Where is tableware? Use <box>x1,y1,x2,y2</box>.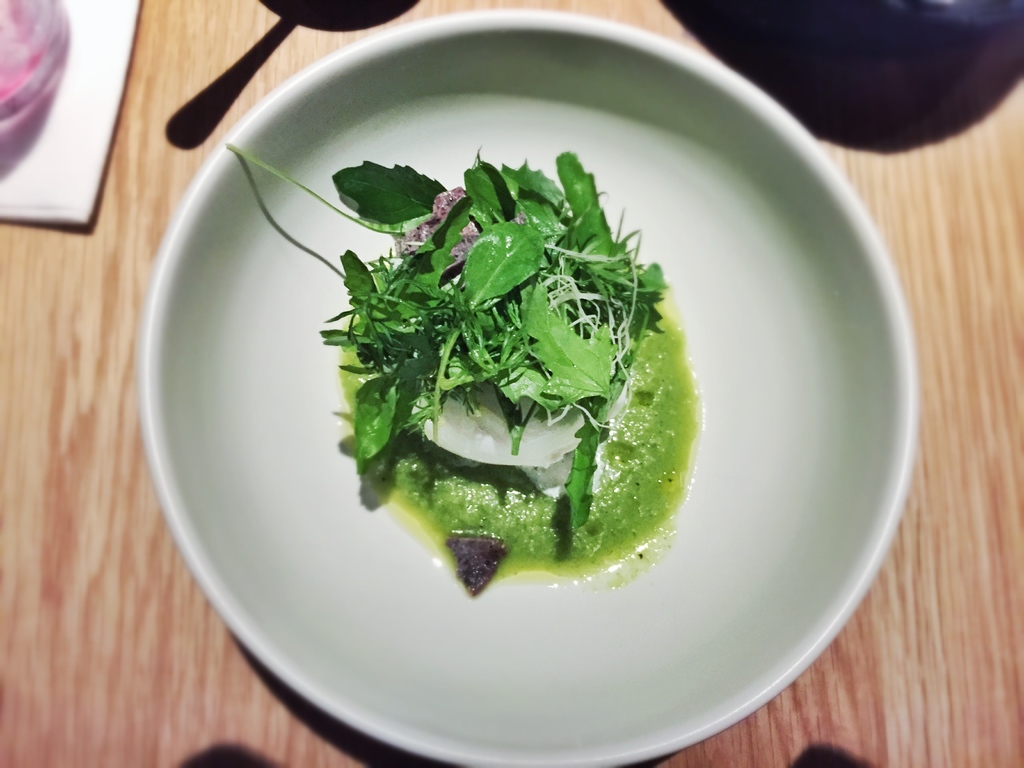
<box>87,20,941,748</box>.
